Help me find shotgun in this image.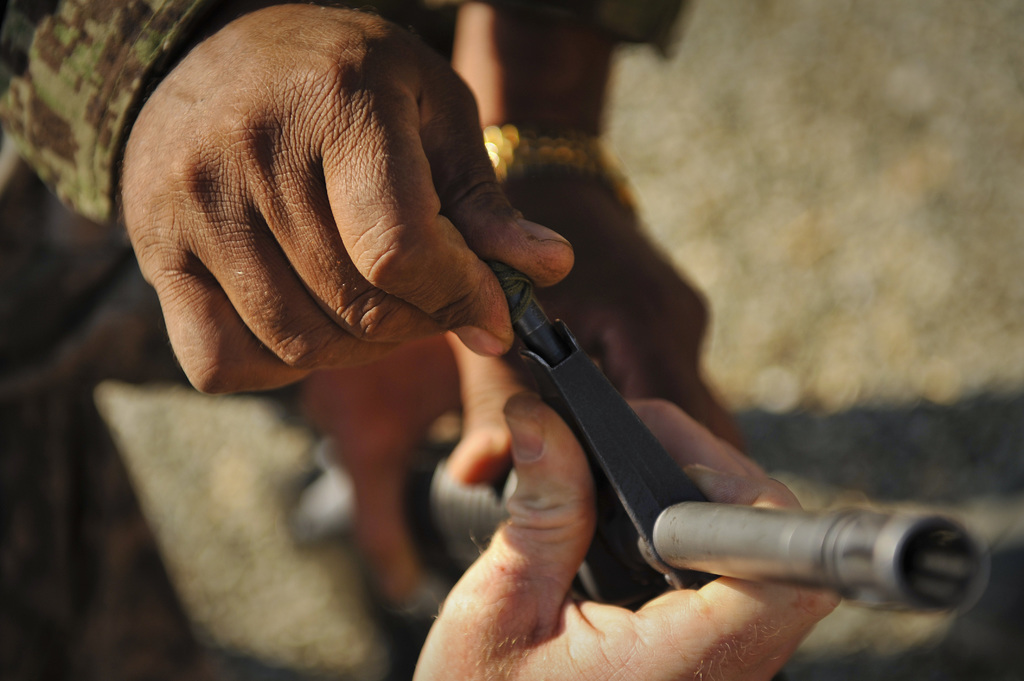
Found it: [left=273, top=262, right=986, bottom=614].
